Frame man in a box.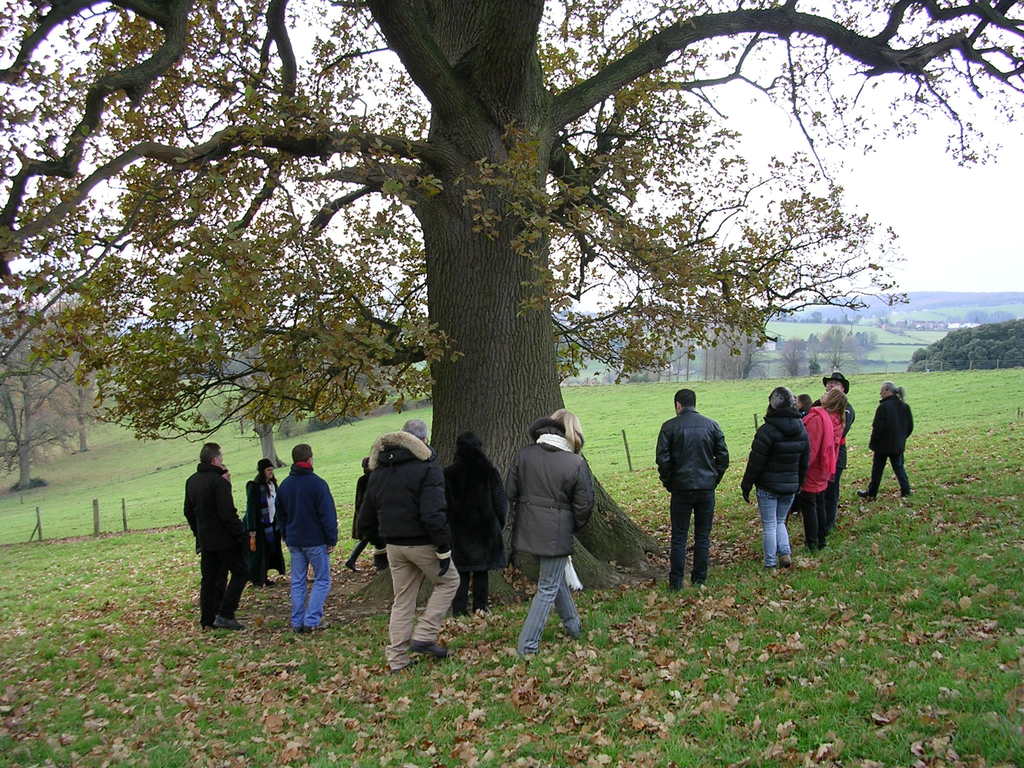
<region>179, 435, 260, 634</region>.
